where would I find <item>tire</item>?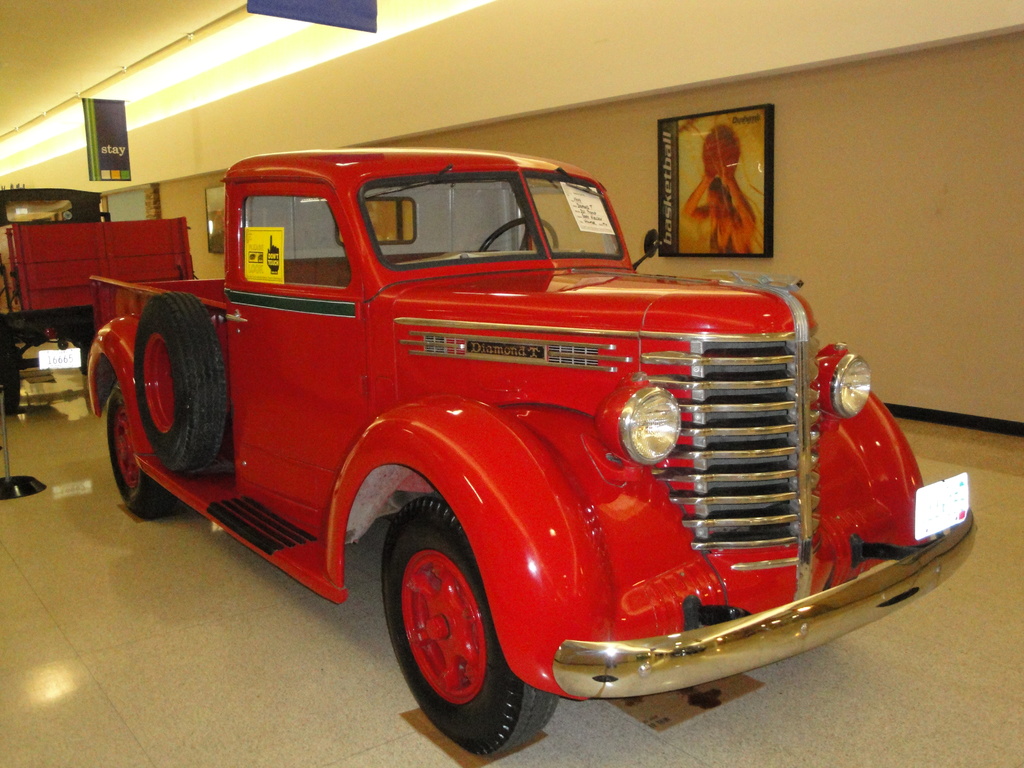
At {"left": 131, "top": 291, "right": 227, "bottom": 474}.
